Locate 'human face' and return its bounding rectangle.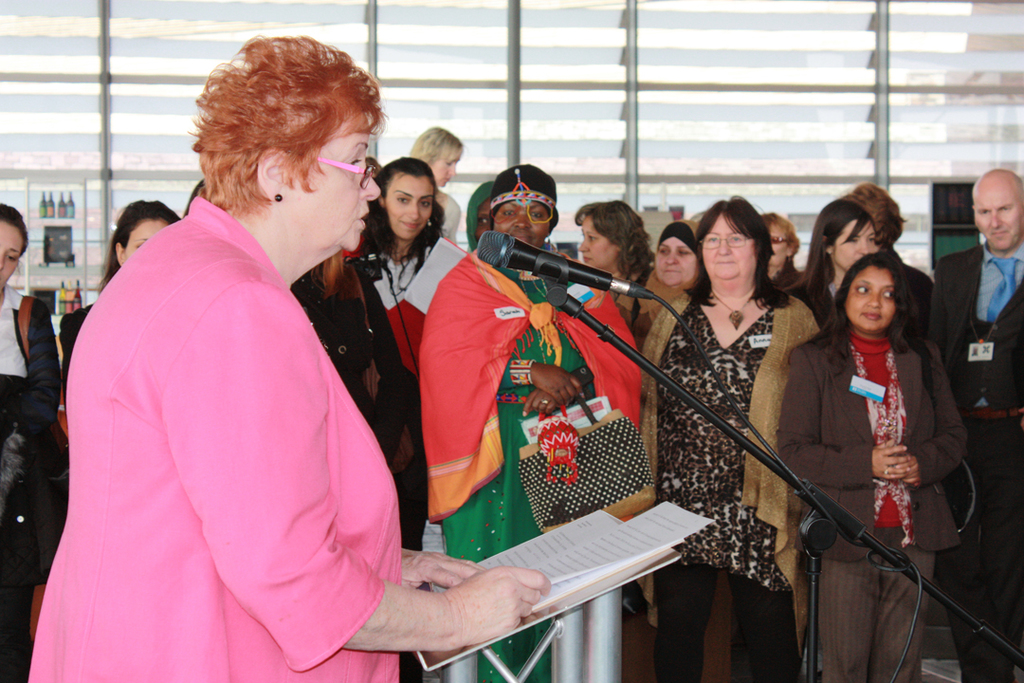
BBox(281, 119, 374, 243).
